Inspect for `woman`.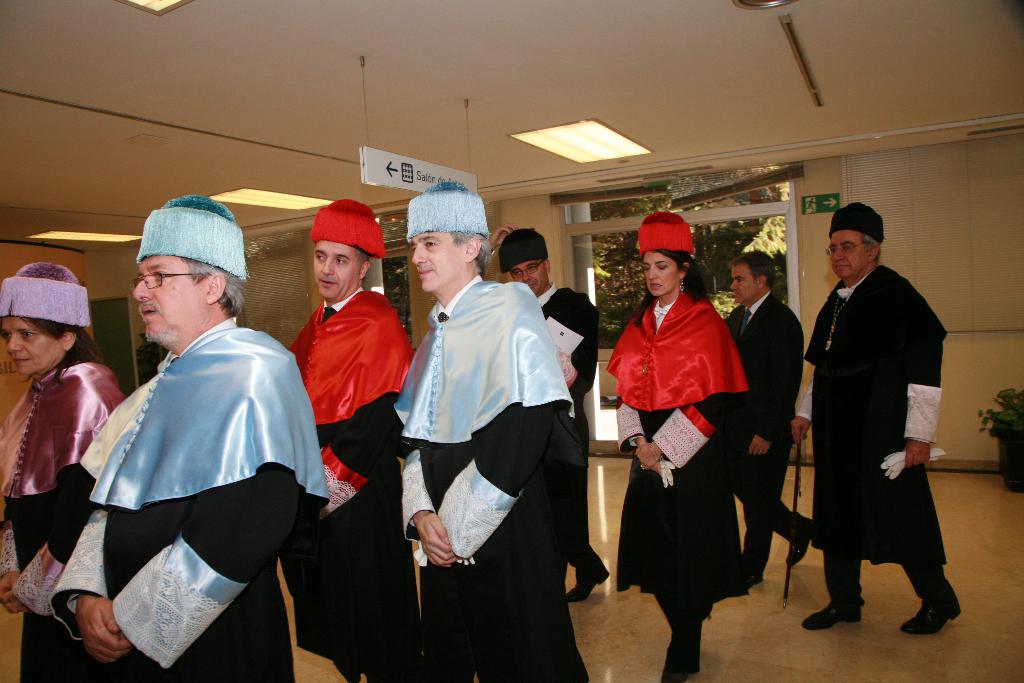
Inspection: x1=0, y1=260, x2=129, y2=682.
